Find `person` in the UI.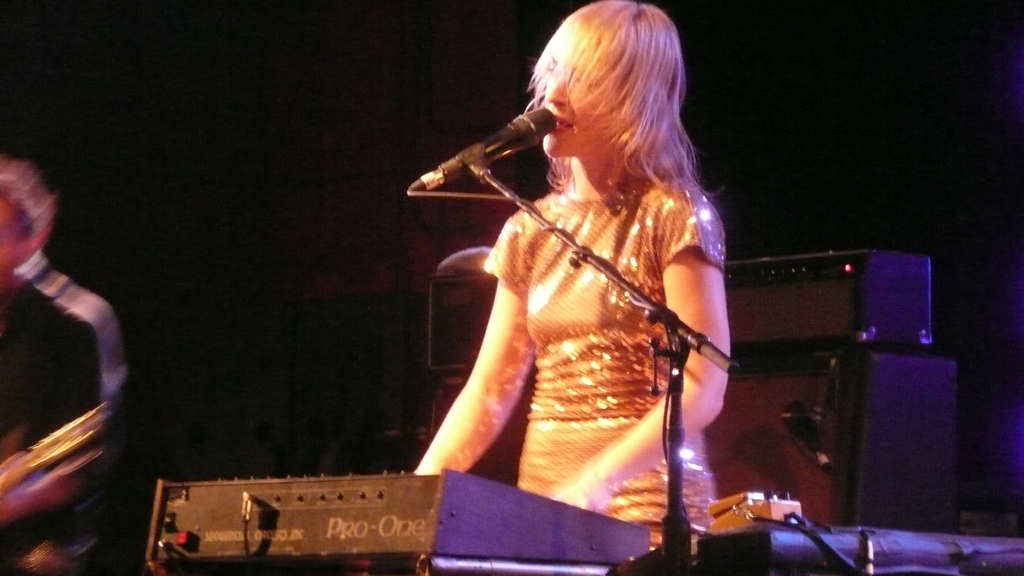
UI element at x1=0, y1=150, x2=127, y2=575.
